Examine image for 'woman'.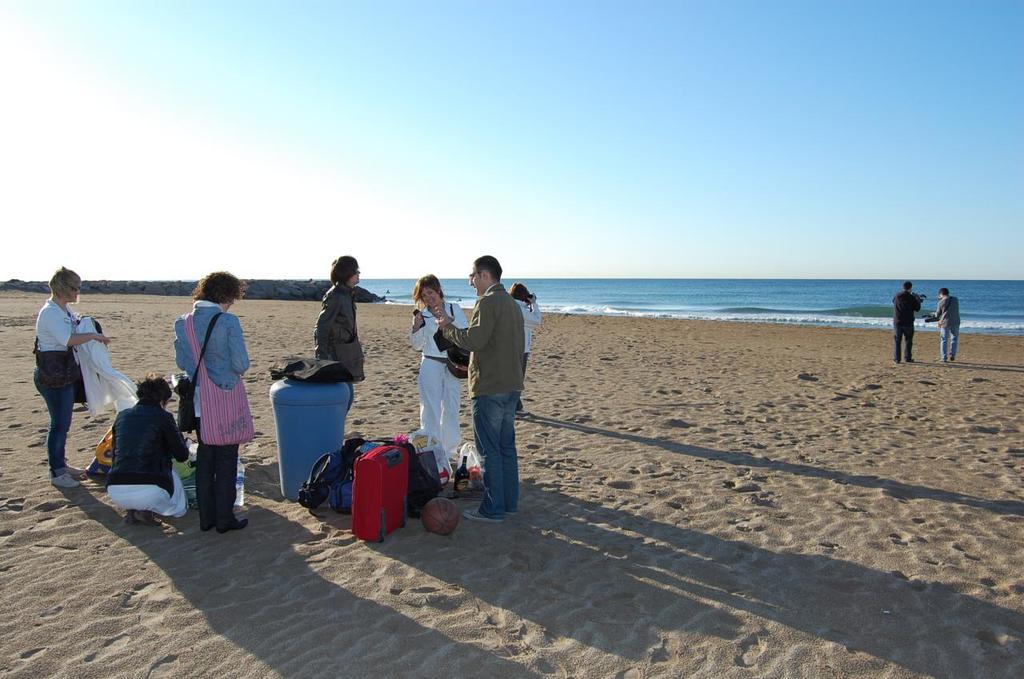
Examination result: bbox=(31, 263, 111, 487).
